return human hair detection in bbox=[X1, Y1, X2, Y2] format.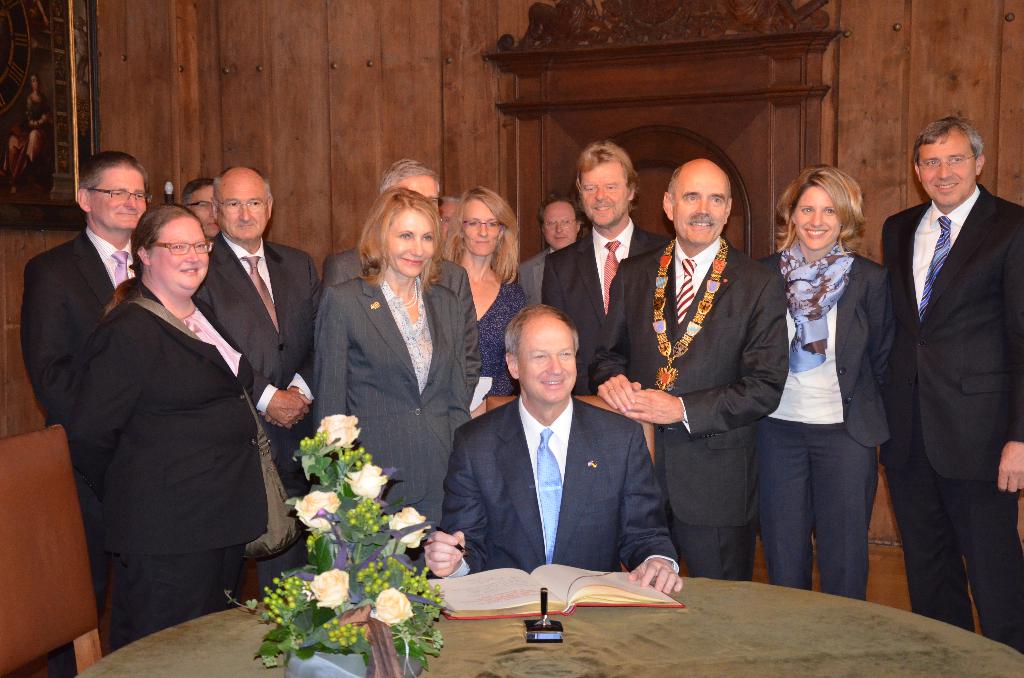
bbox=[444, 186, 518, 284].
